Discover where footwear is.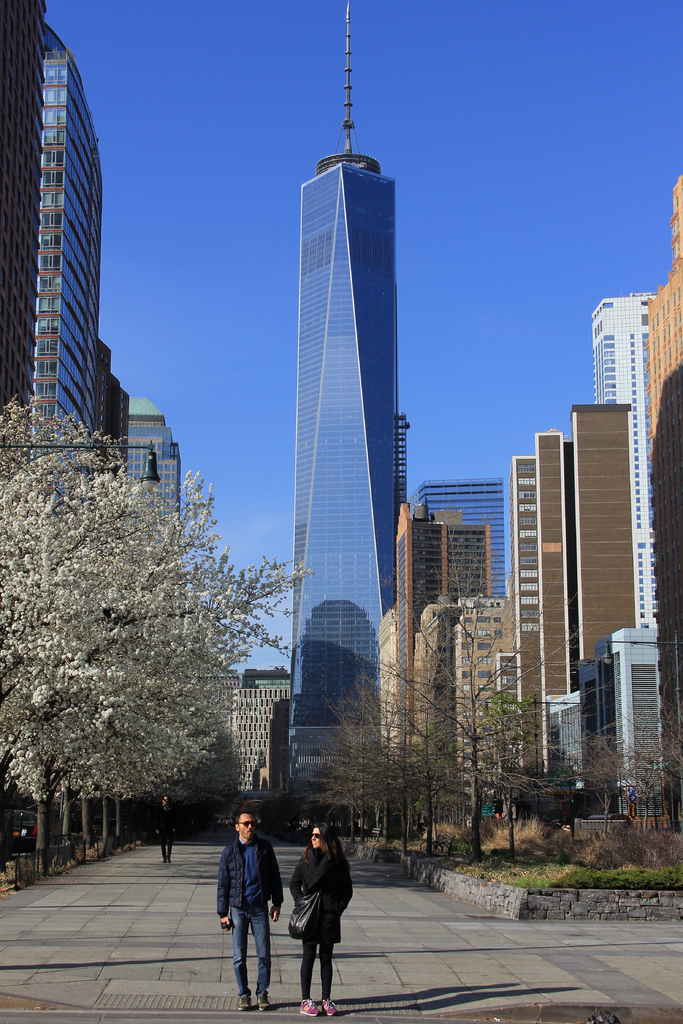
Discovered at [236,995,252,1010].
